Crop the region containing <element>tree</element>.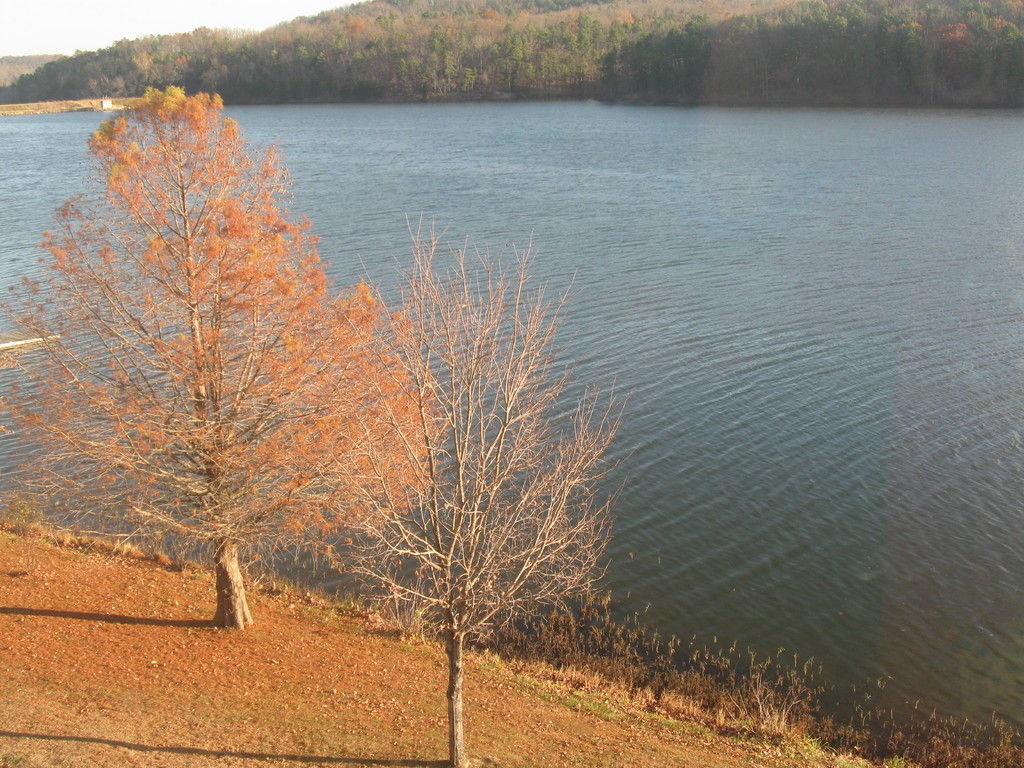
Crop region: <region>38, 77, 365, 648</region>.
